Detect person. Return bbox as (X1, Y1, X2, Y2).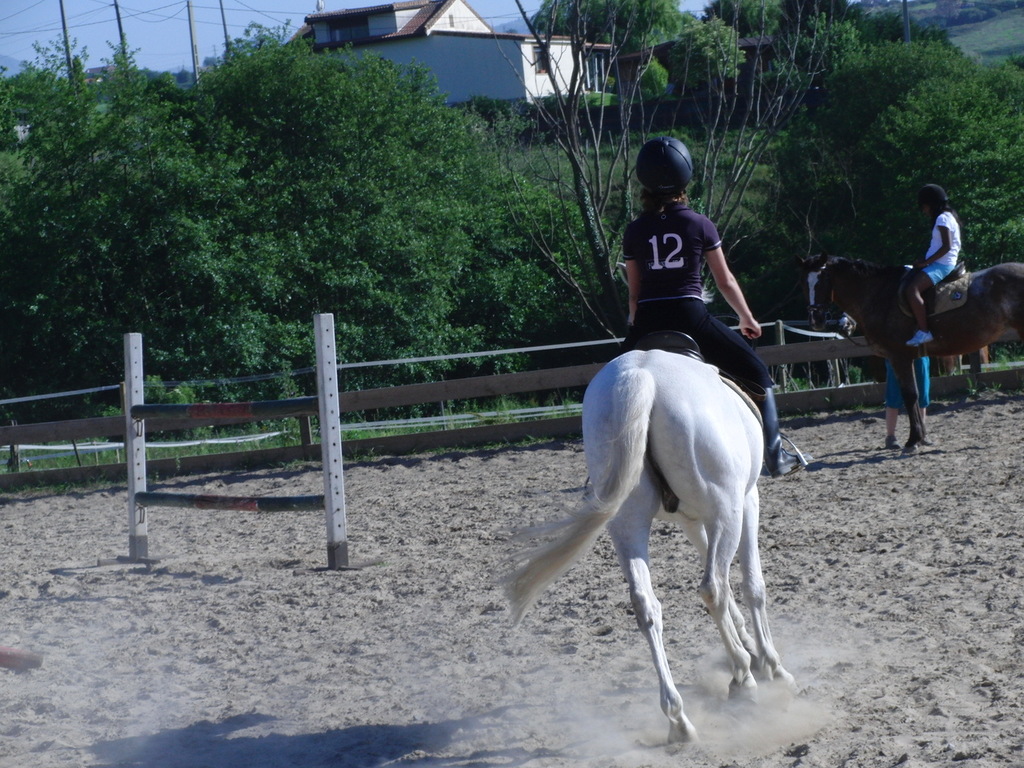
(877, 352, 934, 449).
